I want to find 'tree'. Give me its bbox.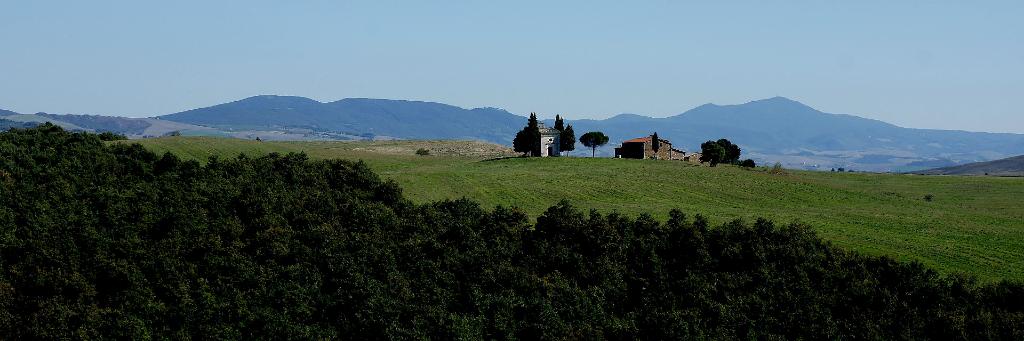
x1=582 y1=129 x2=610 y2=159.
